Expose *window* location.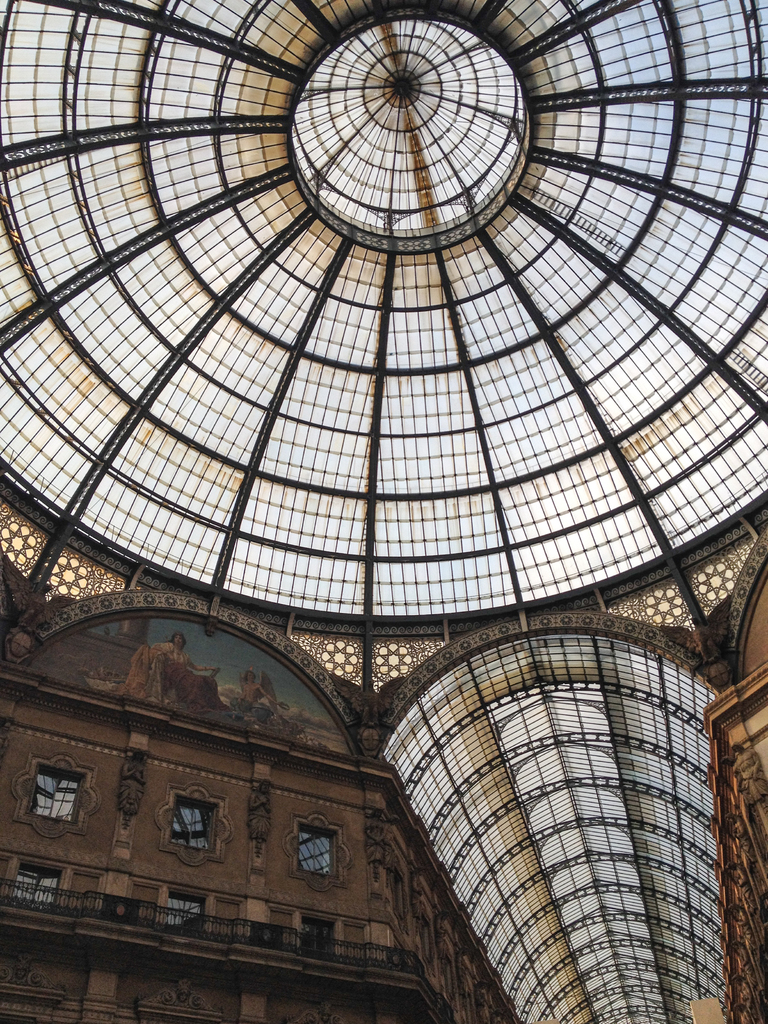
Exposed at detection(172, 794, 212, 844).
